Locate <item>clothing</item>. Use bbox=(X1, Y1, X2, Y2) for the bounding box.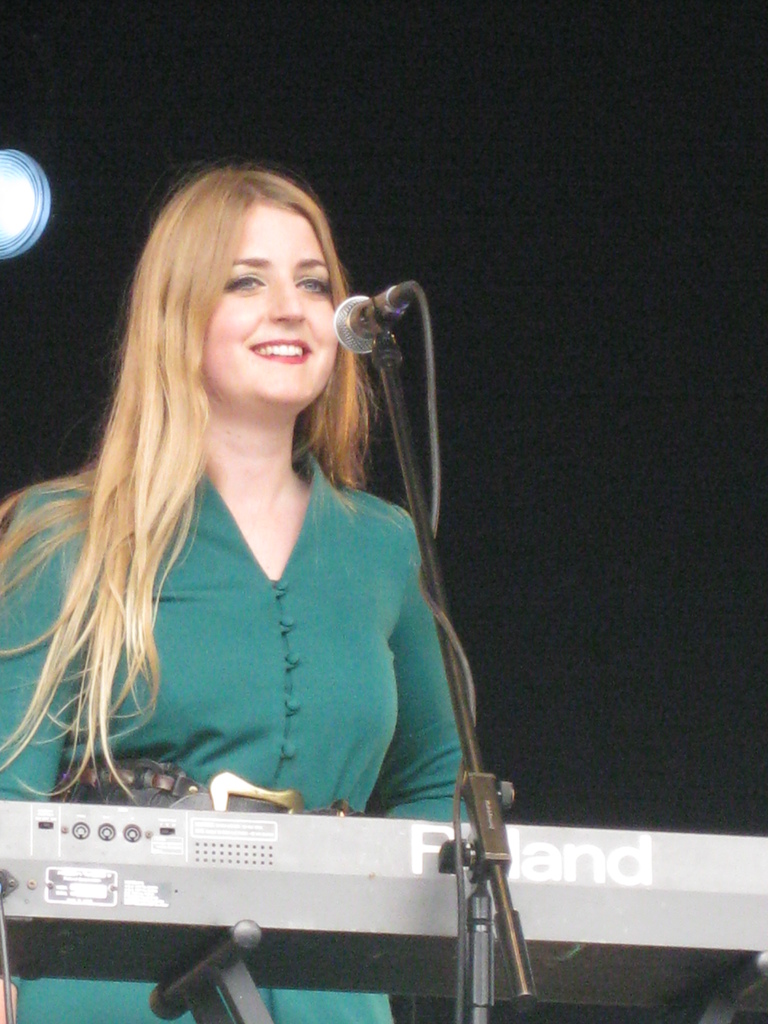
bbox=(19, 352, 504, 836).
